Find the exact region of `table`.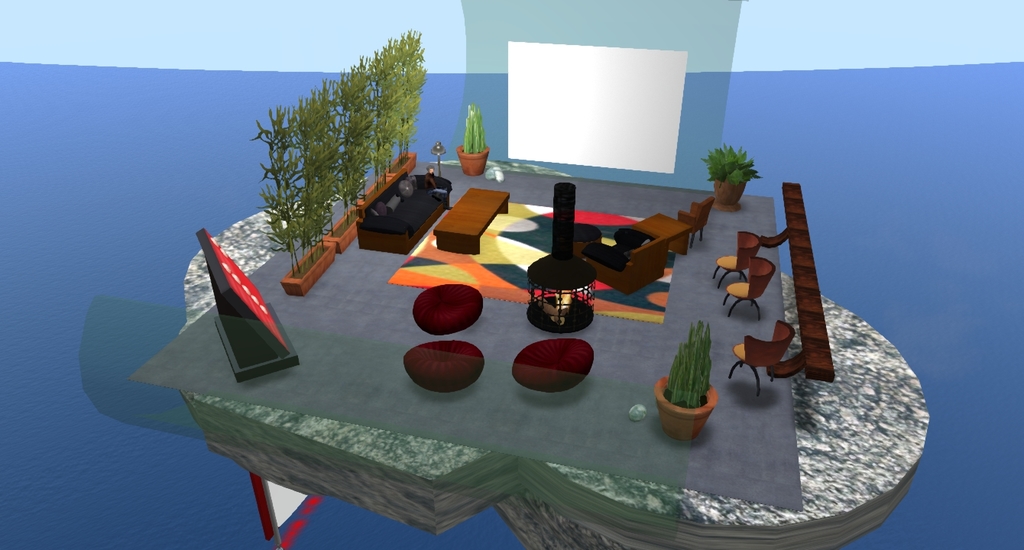
Exact region: 571, 216, 595, 259.
